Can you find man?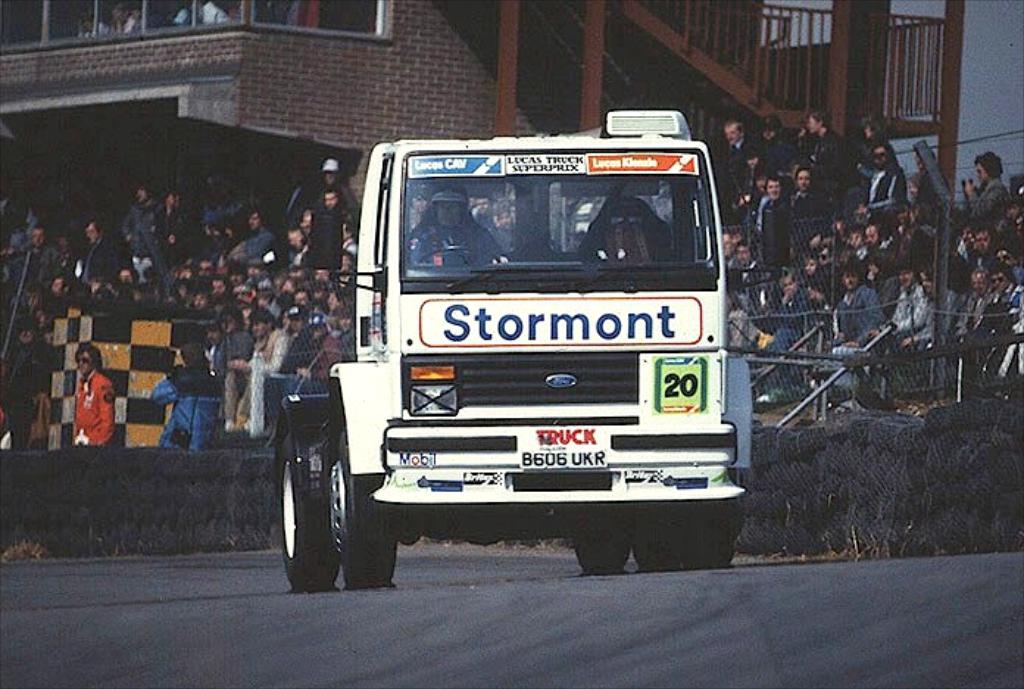
Yes, bounding box: (x1=296, y1=206, x2=310, y2=234).
